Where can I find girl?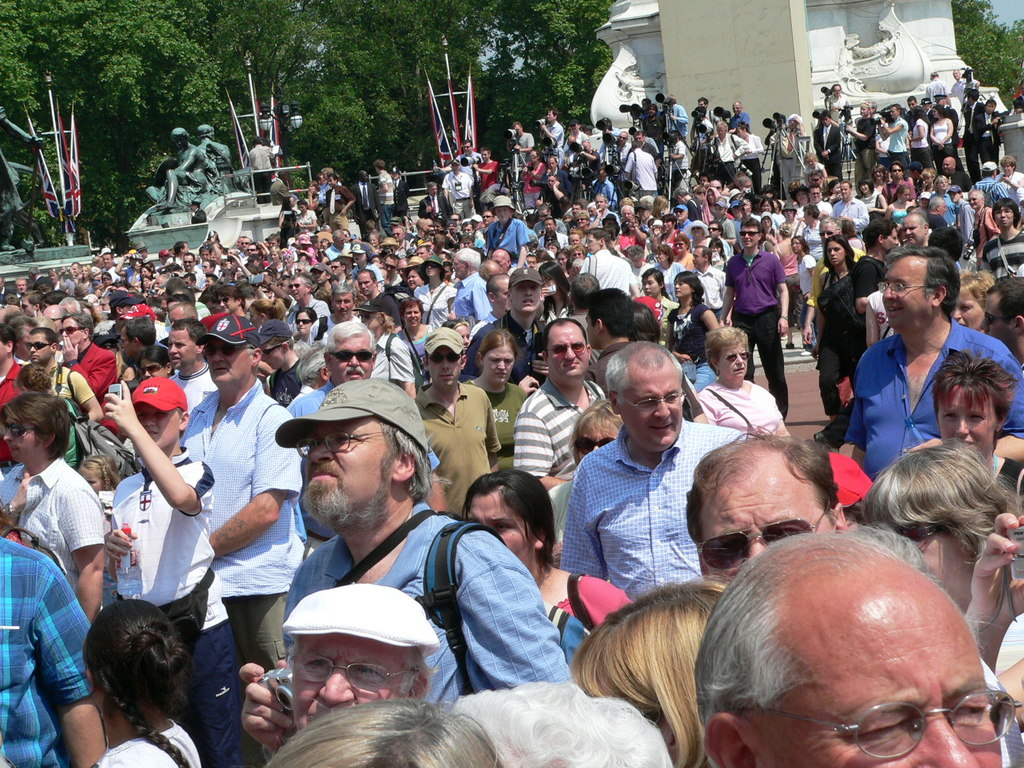
You can find it at locate(667, 271, 719, 380).
